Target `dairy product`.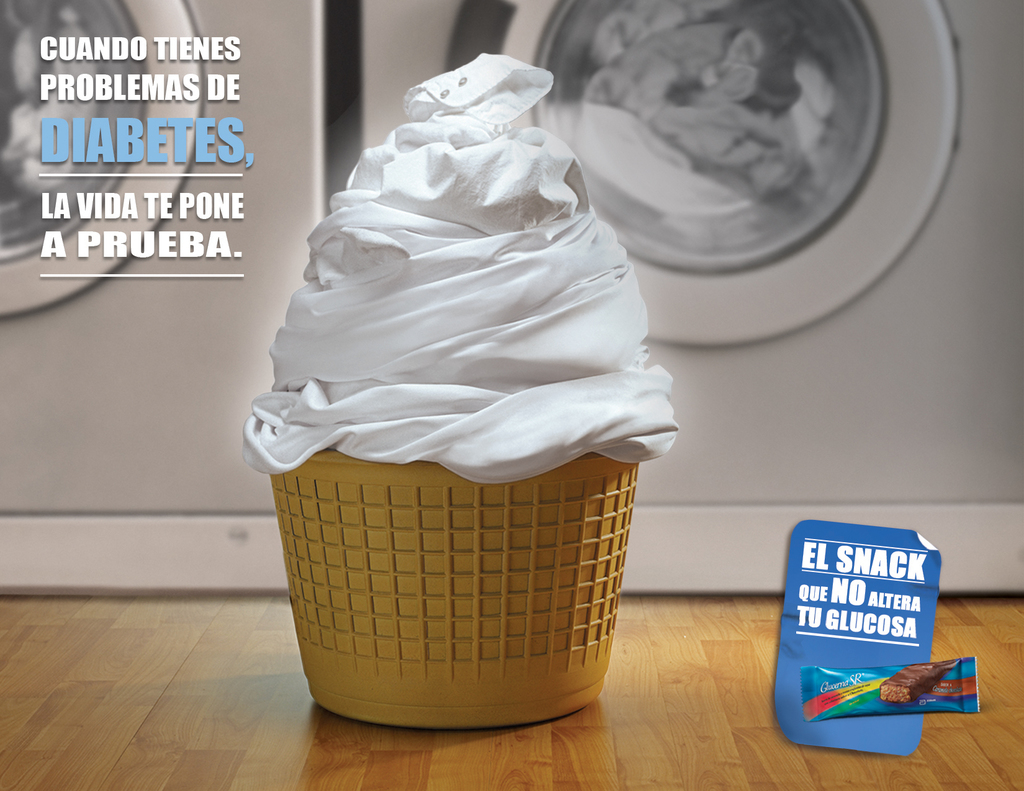
Target region: bbox=(206, 42, 672, 488).
